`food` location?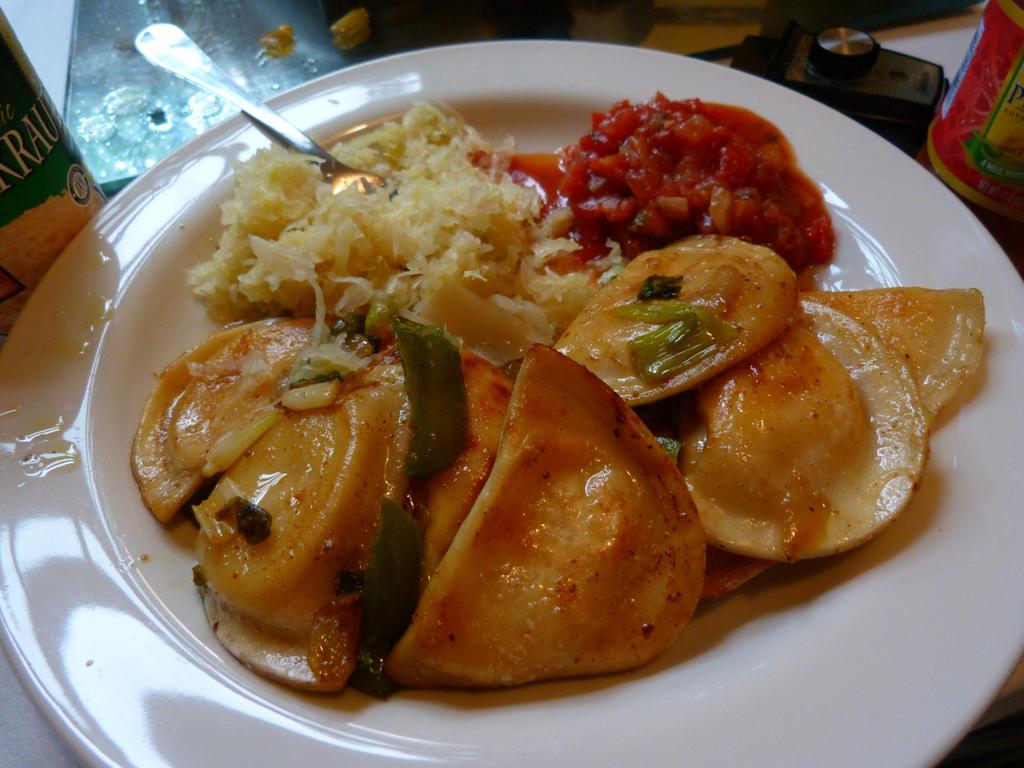
<region>129, 92, 986, 709</region>
